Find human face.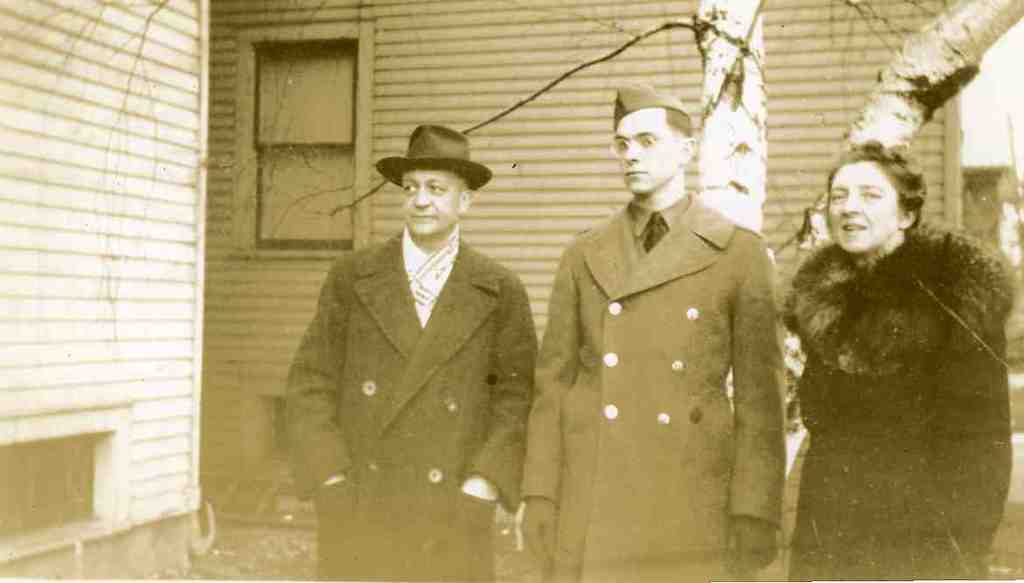
region(611, 109, 677, 200).
